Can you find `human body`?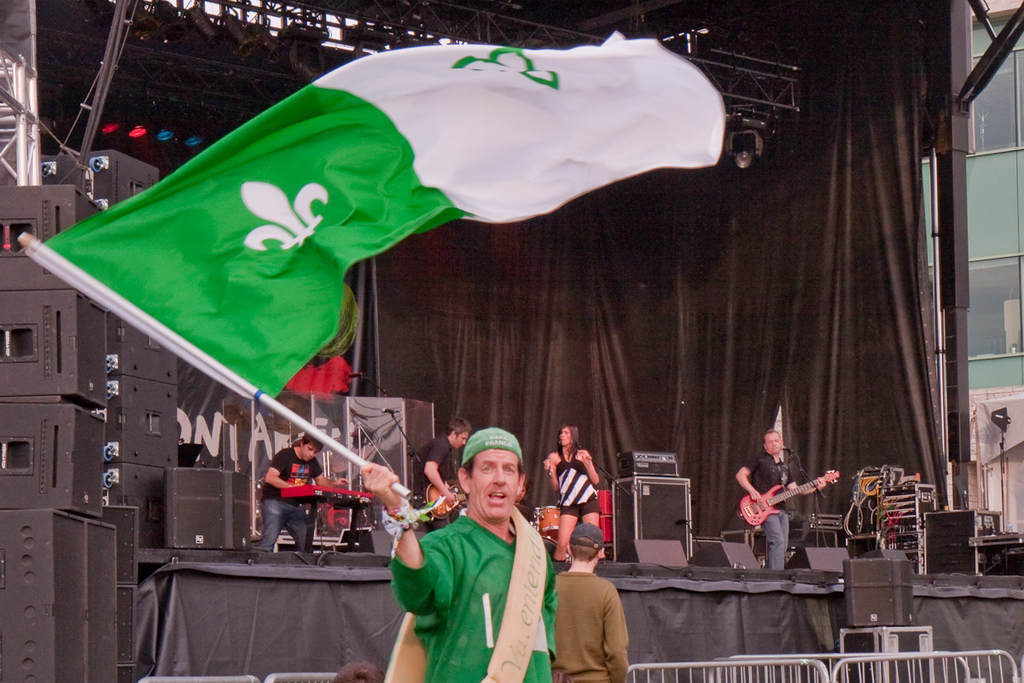
Yes, bounding box: pyautogui.locateOnScreen(355, 412, 563, 682).
